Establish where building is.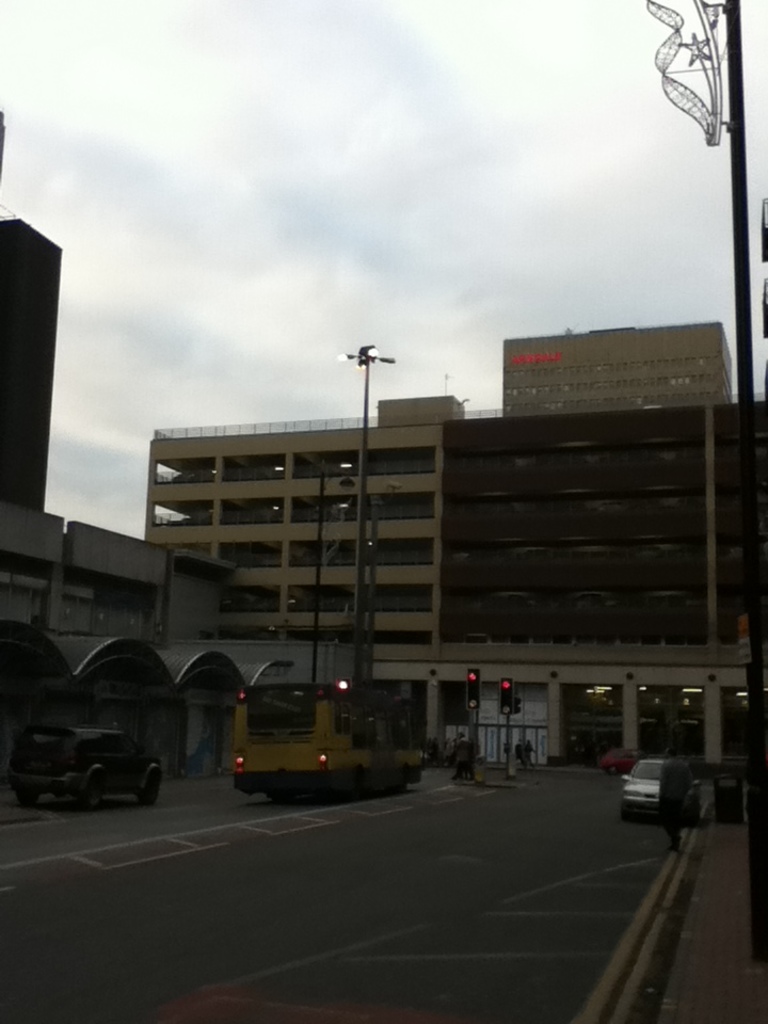
Established at [143,391,460,779].
